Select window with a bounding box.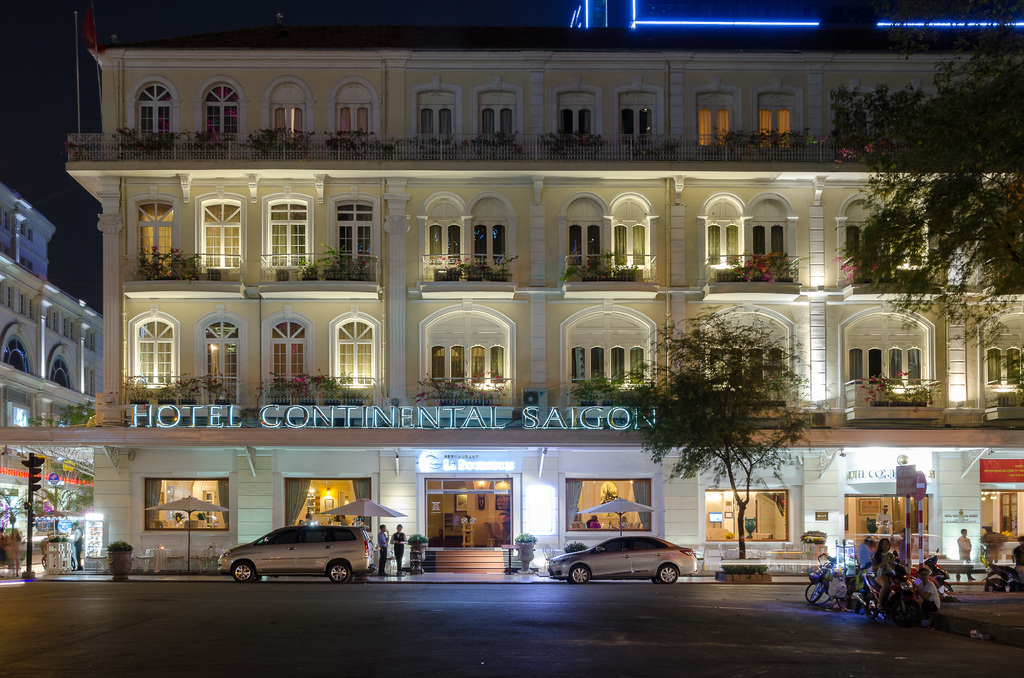
<box>206,79,236,145</box>.
